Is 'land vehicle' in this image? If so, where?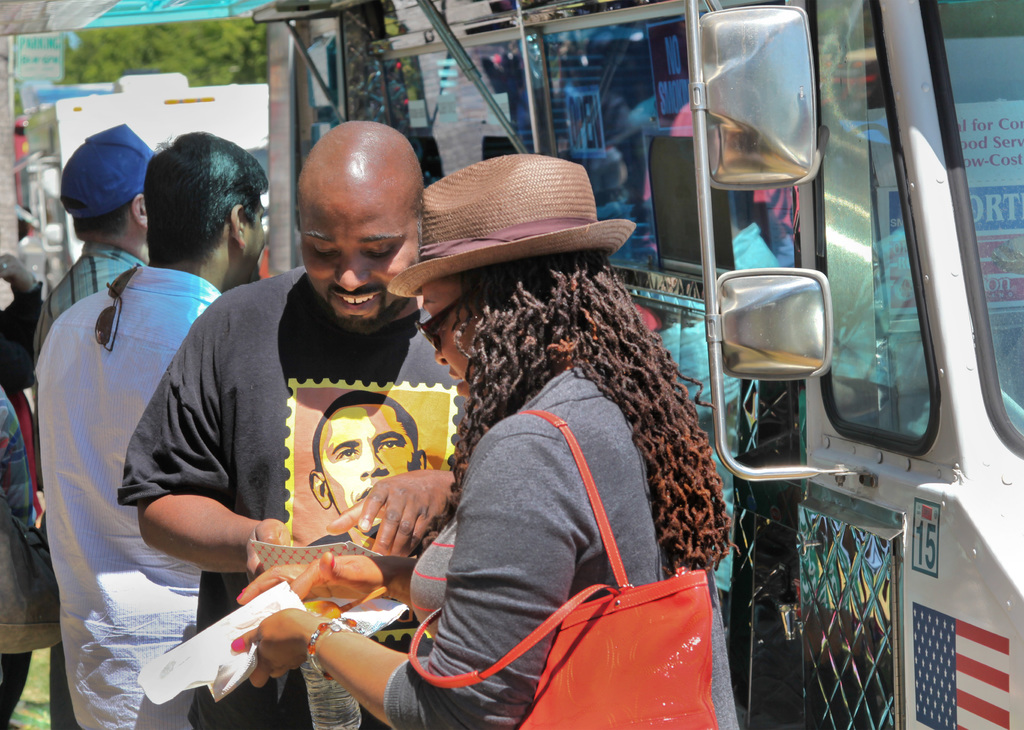
Yes, at pyautogui.locateOnScreen(257, 0, 1023, 729).
